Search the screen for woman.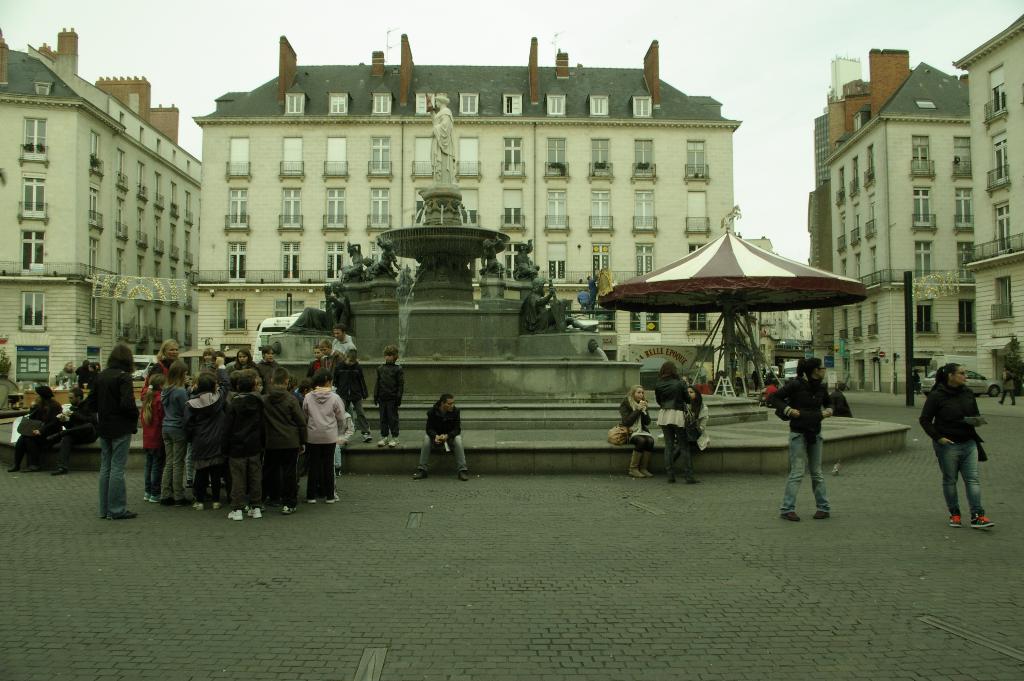
Found at 88 365 103 388.
